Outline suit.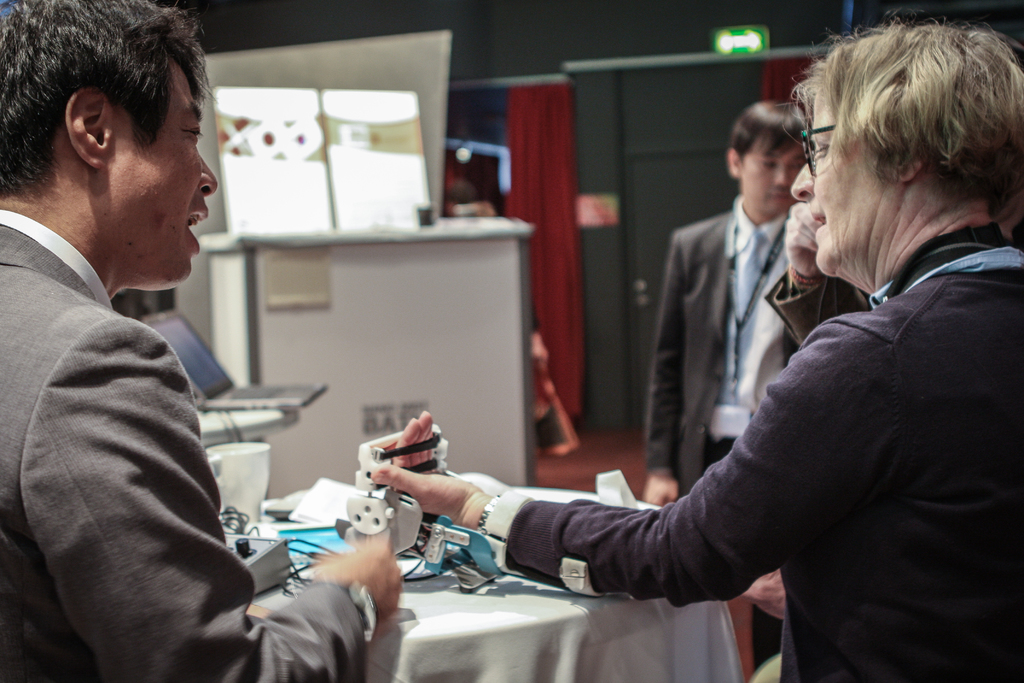
Outline: {"x1": 0, "y1": 218, "x2": 369, "y2": 679}.
